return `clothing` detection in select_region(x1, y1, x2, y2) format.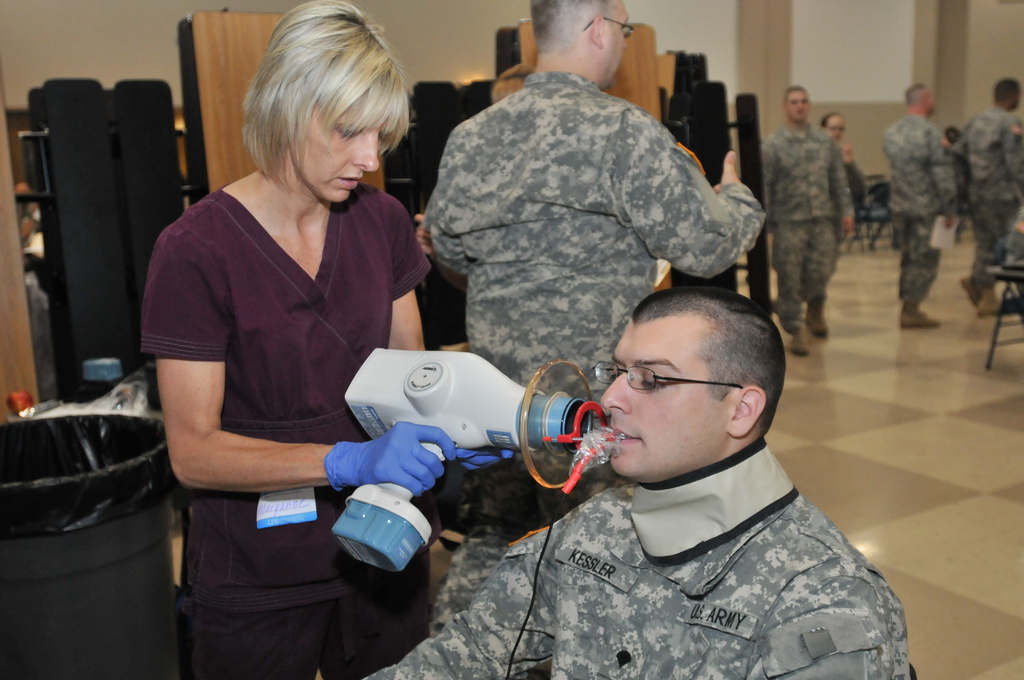
select_region(762, 121, 858, 335).
